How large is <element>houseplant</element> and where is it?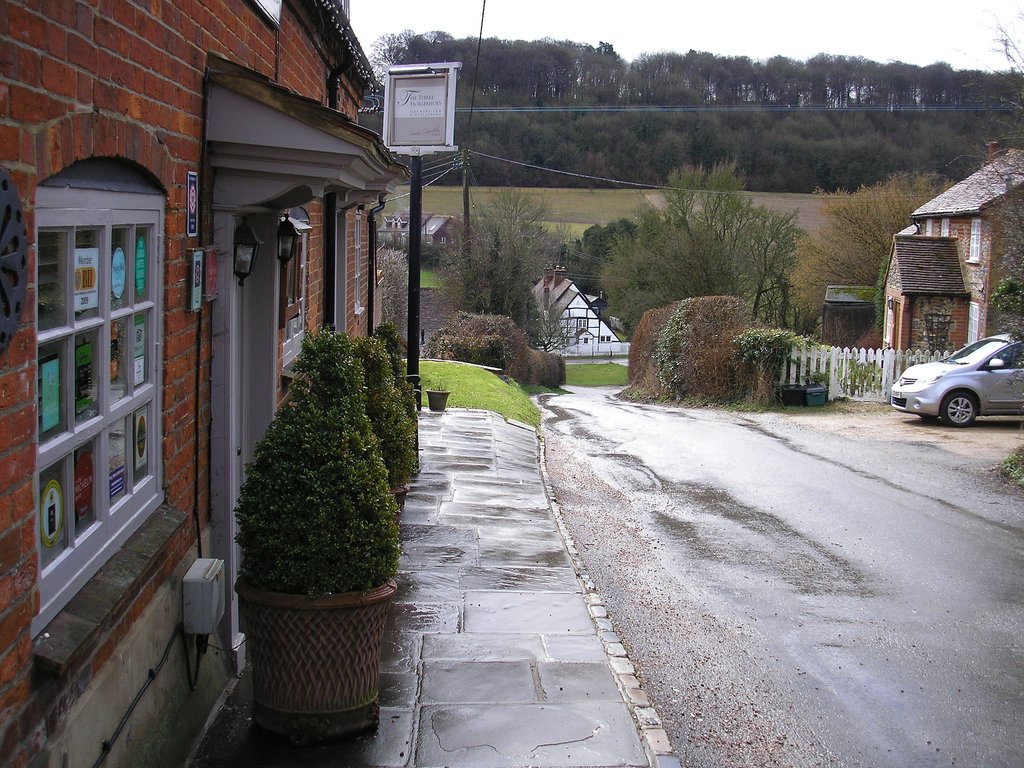
Bounding box: x1=371, y1=323, x2=420, y2=430.
